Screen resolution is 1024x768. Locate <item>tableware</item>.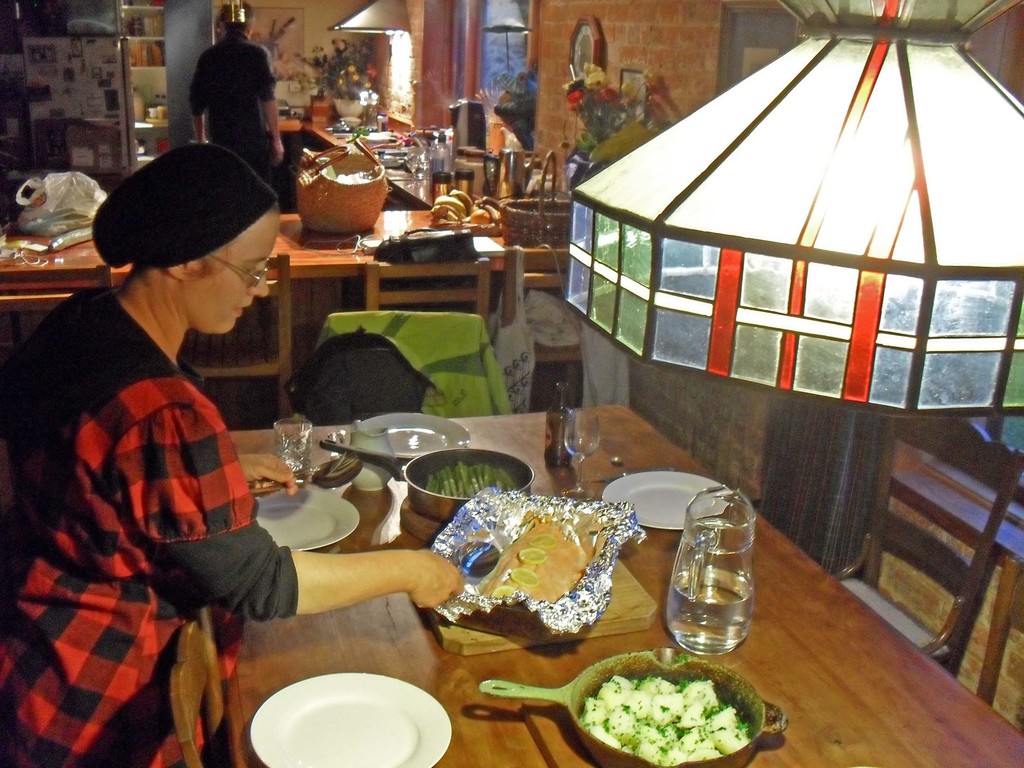
detection(271, 416, 315, 478).
